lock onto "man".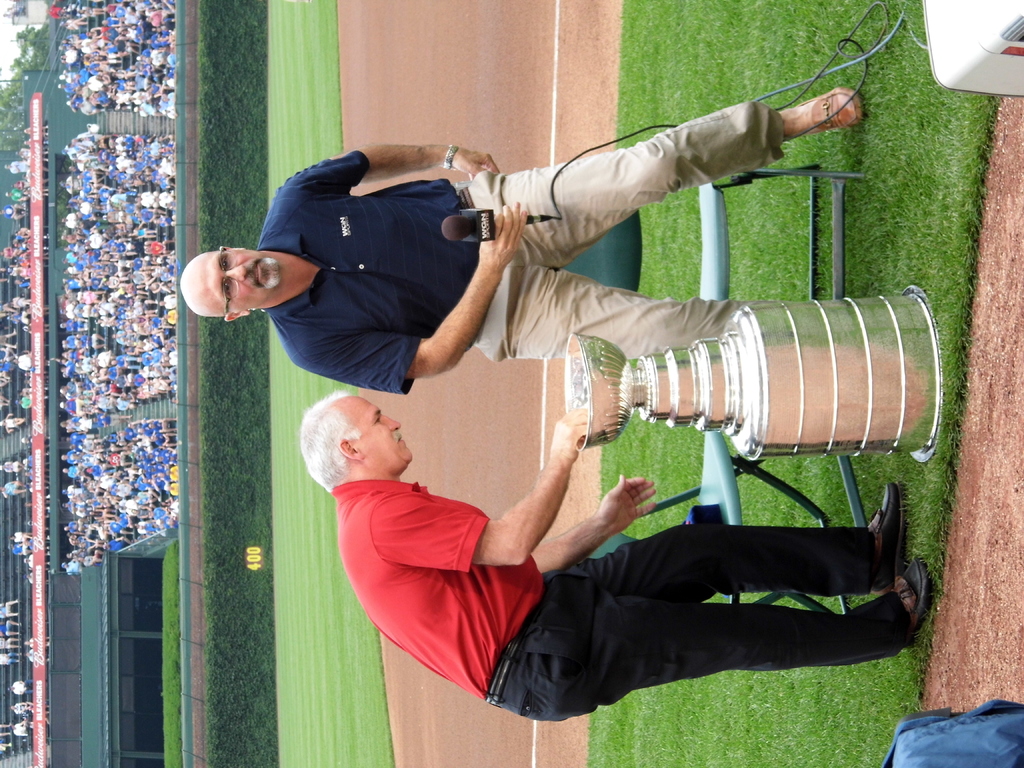
Locked: (left=12, top=355, right=35, bottom=373).
